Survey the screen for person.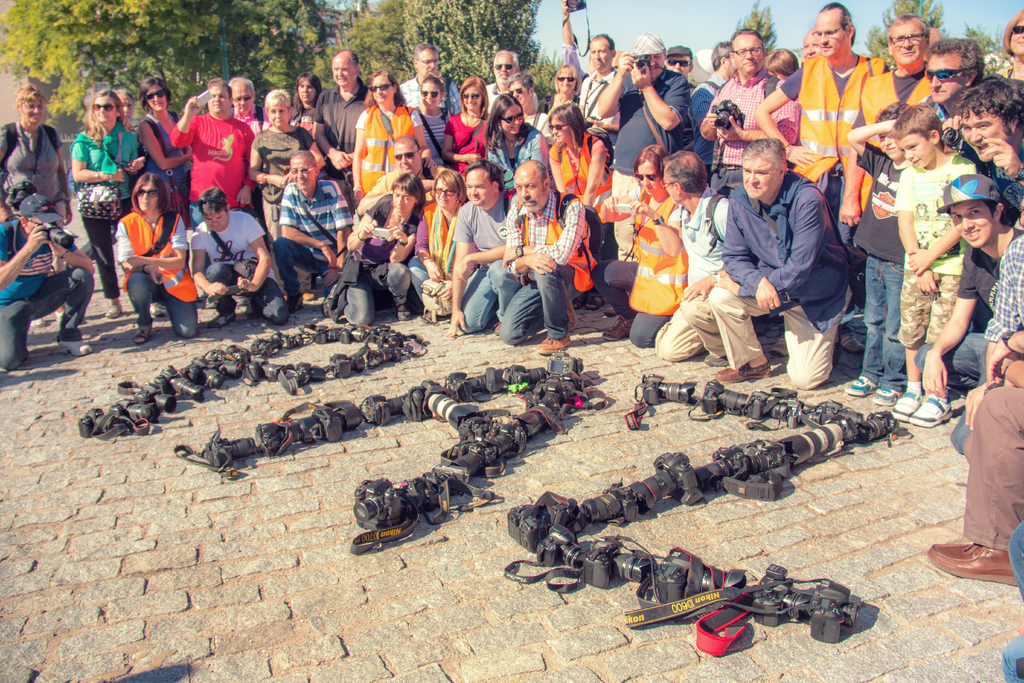
Survey found: [left=399, top=169, right=473, bottom=319].
